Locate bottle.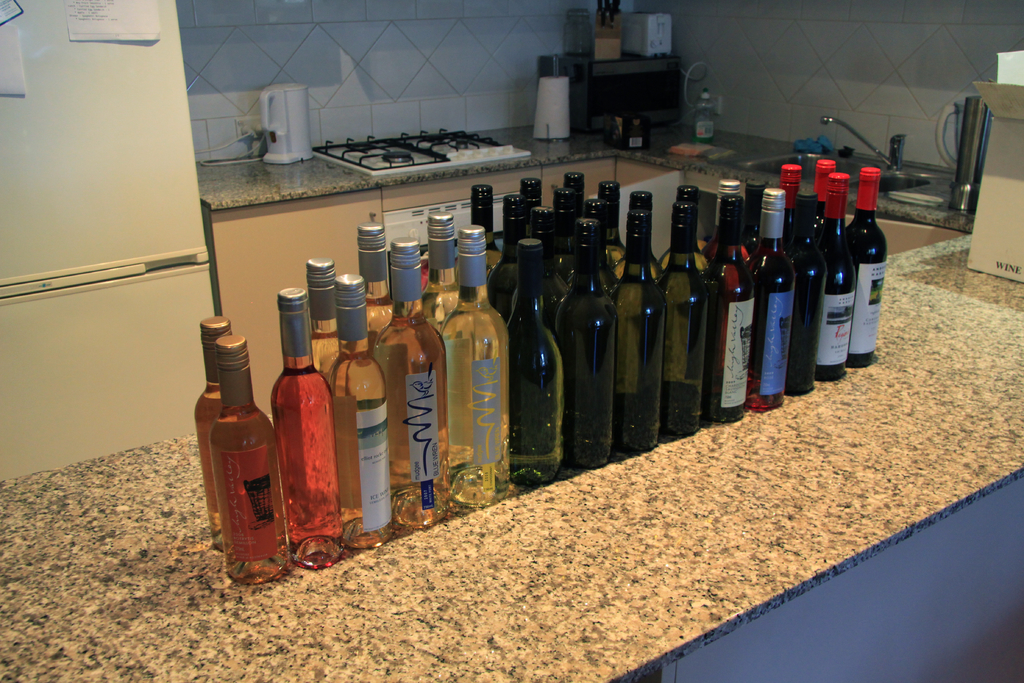
Bounding box: box(614, 208, 666, 459).
